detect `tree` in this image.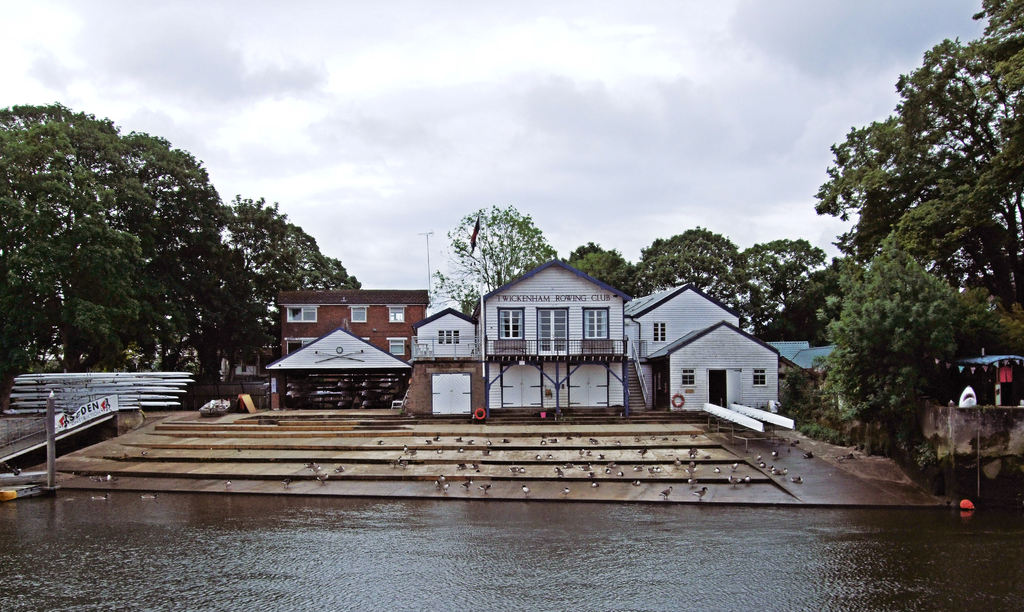
Detection: [812, 0, 1023, 423].
